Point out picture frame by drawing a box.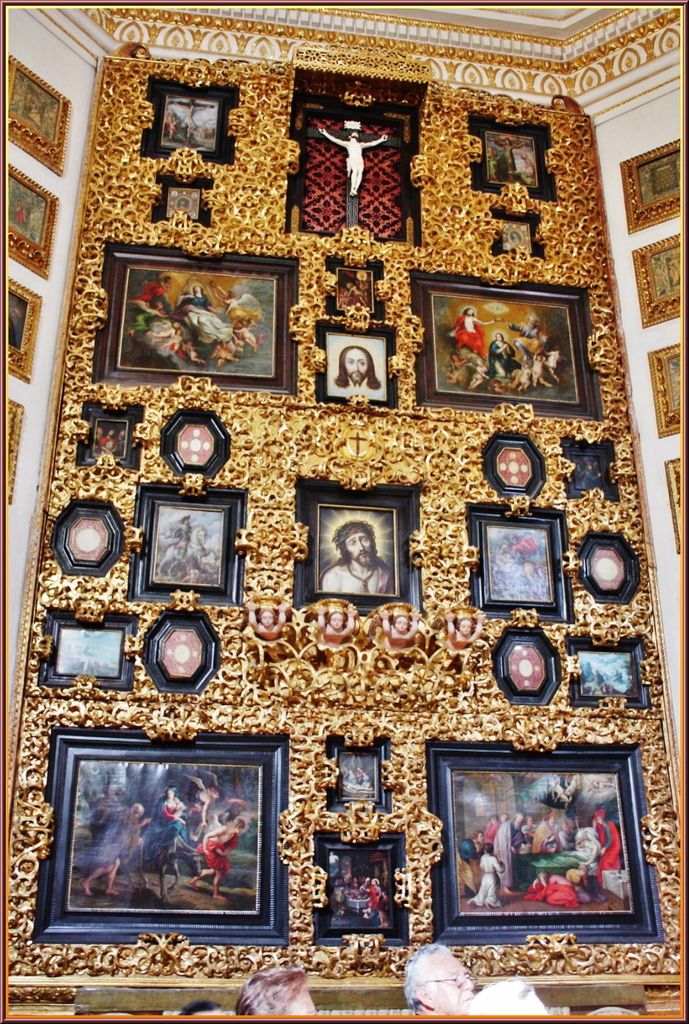
<bbox>314, 833, 407, 945</bbox>.
